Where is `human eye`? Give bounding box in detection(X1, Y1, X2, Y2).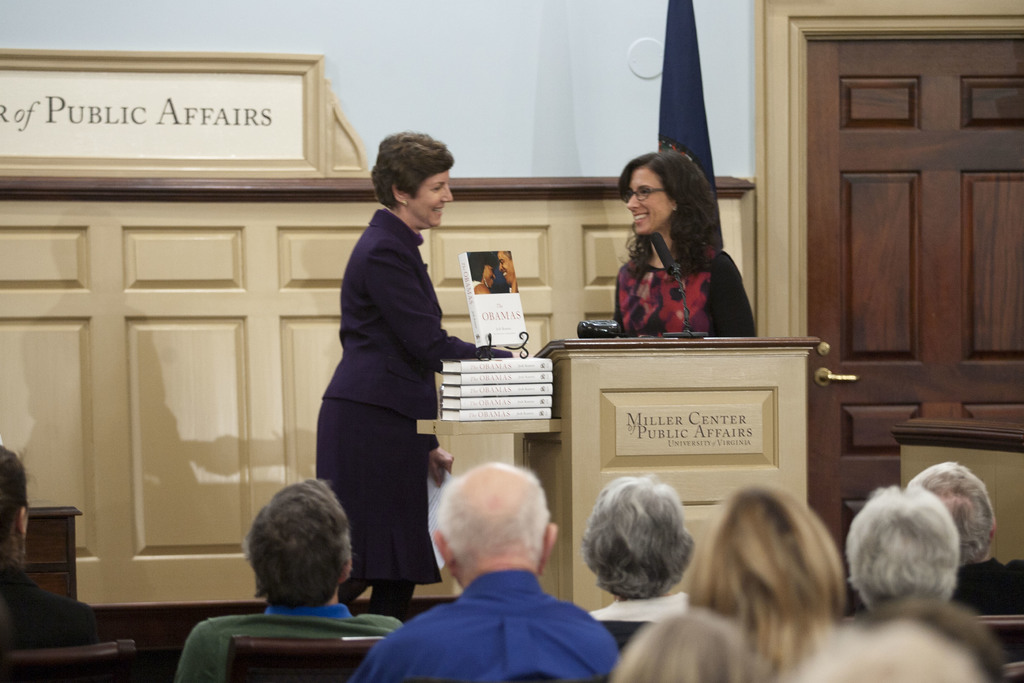
detection(431, 183, 442, 192).
